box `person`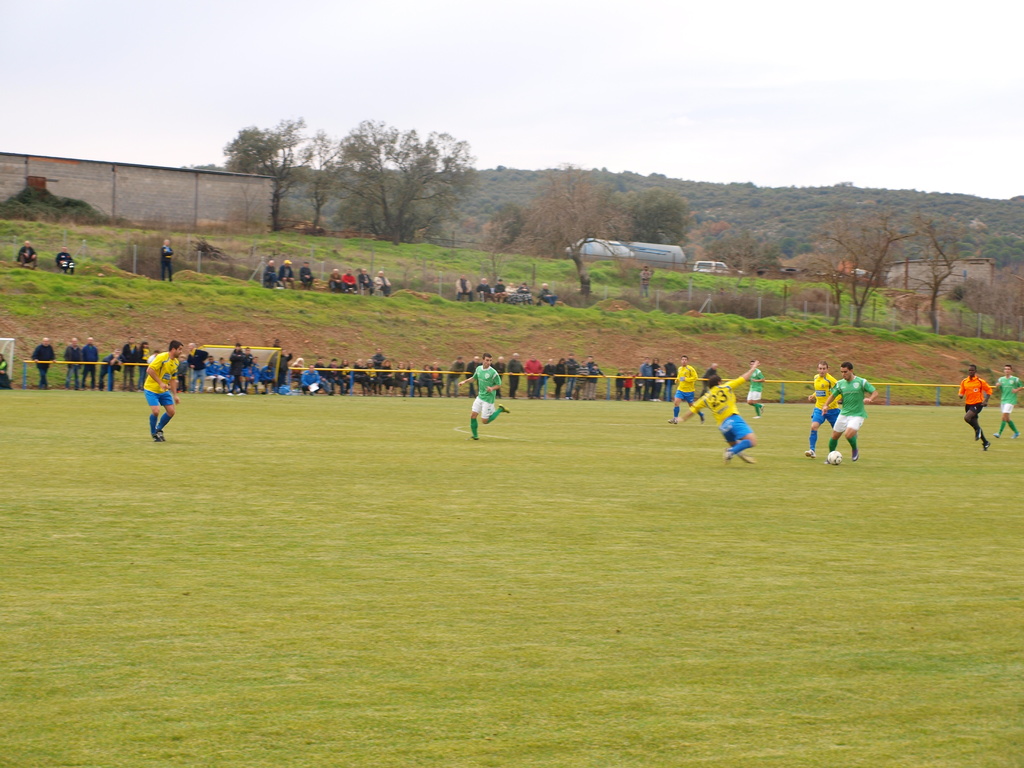
l=659, t=364, r=708, b=422
